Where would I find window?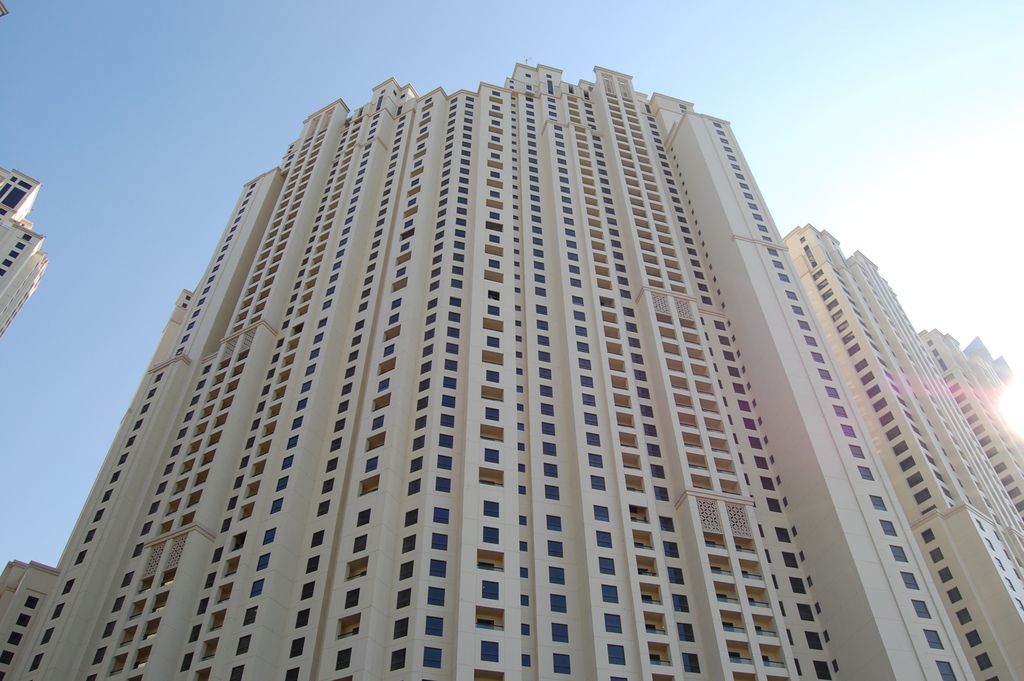
At (488,306,500,316).
